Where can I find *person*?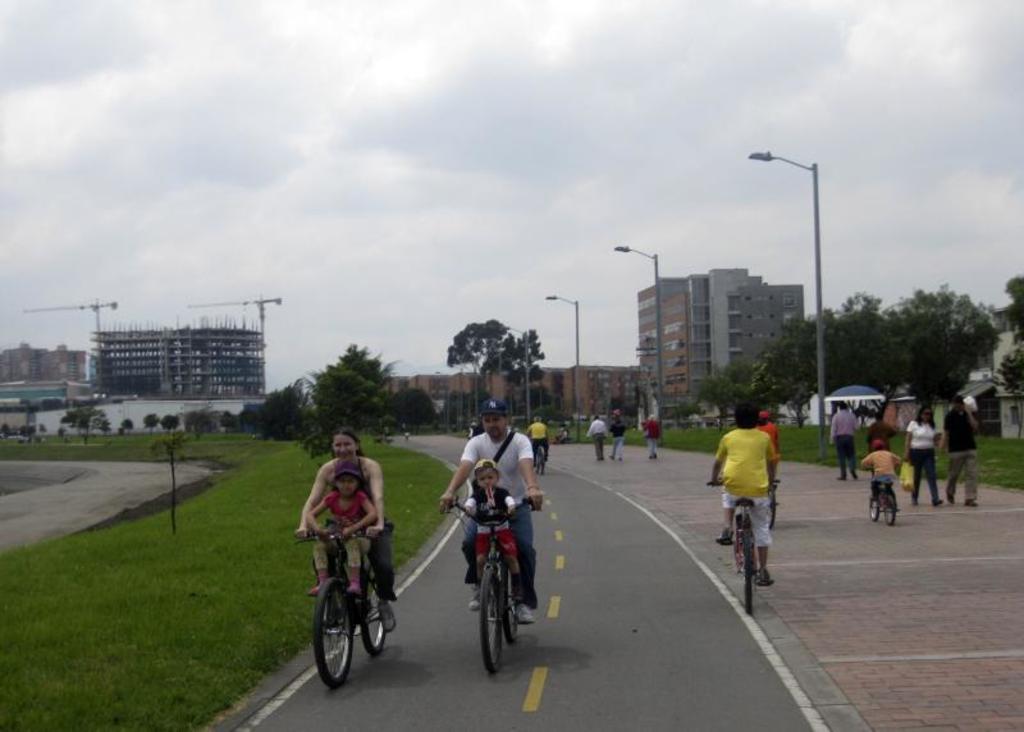
You can find it at bbox(942, 395, 984, 508).
